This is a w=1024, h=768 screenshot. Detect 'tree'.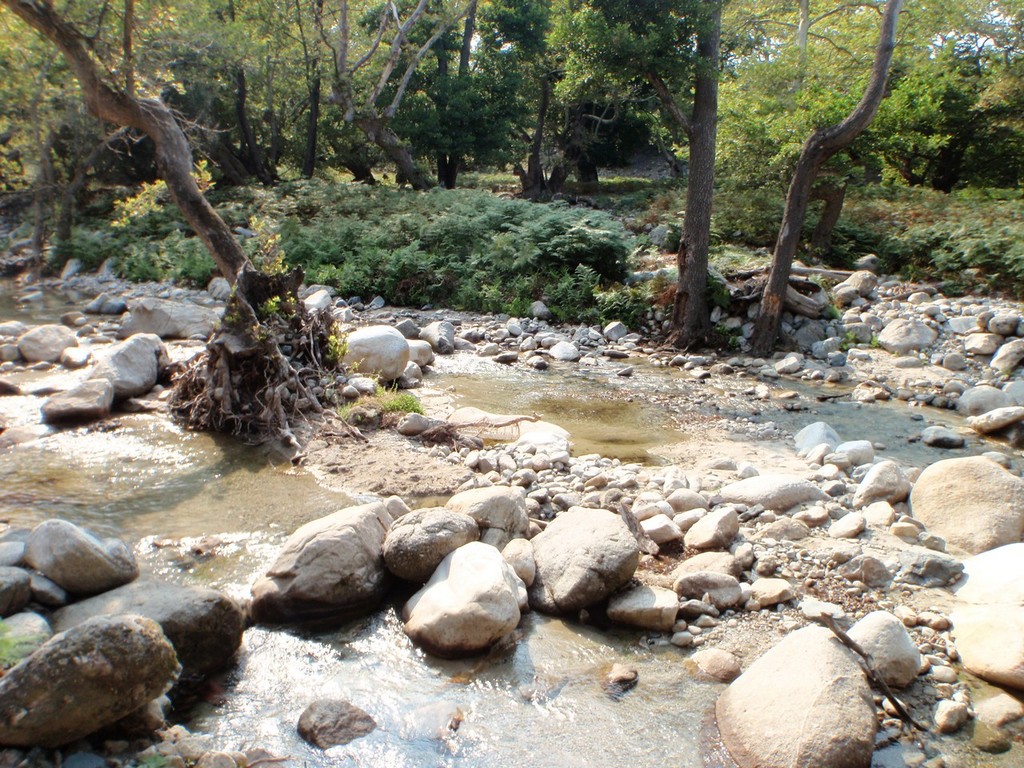
746, 0, 905, 351.
